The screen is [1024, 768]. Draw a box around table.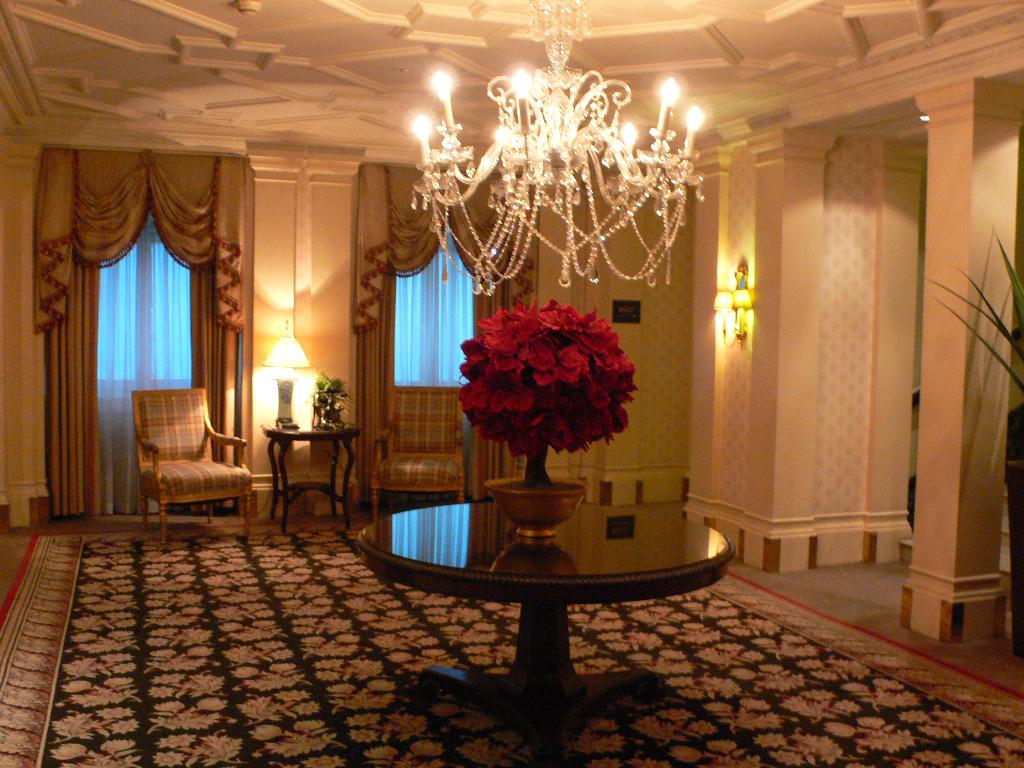
(260, 415, 358, 533).
